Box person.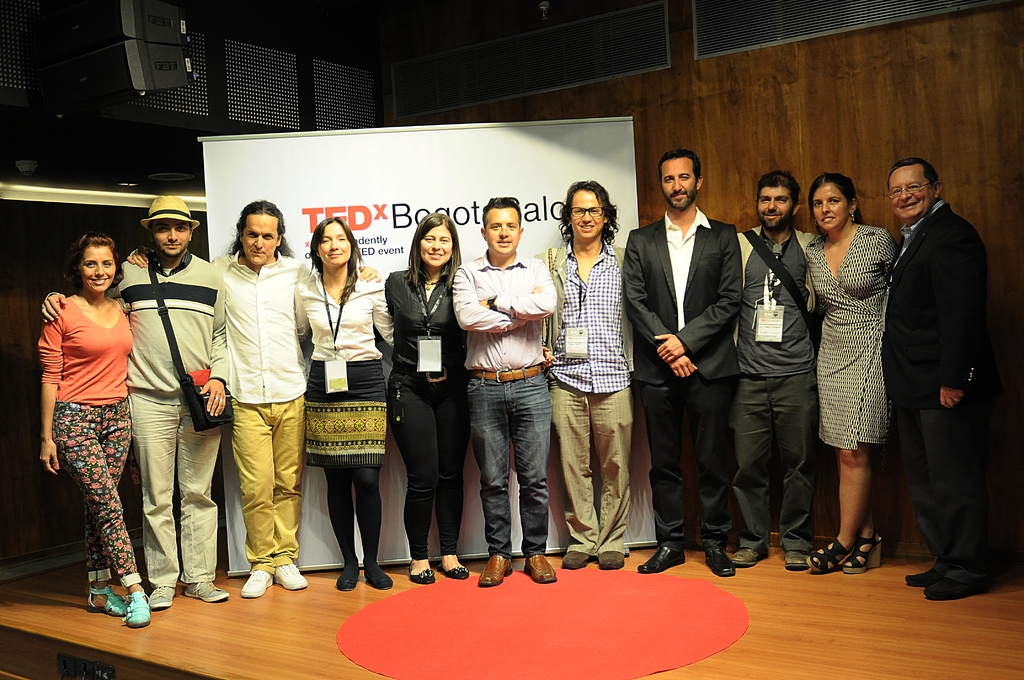
bbox=(30, 222, 153, 622).
